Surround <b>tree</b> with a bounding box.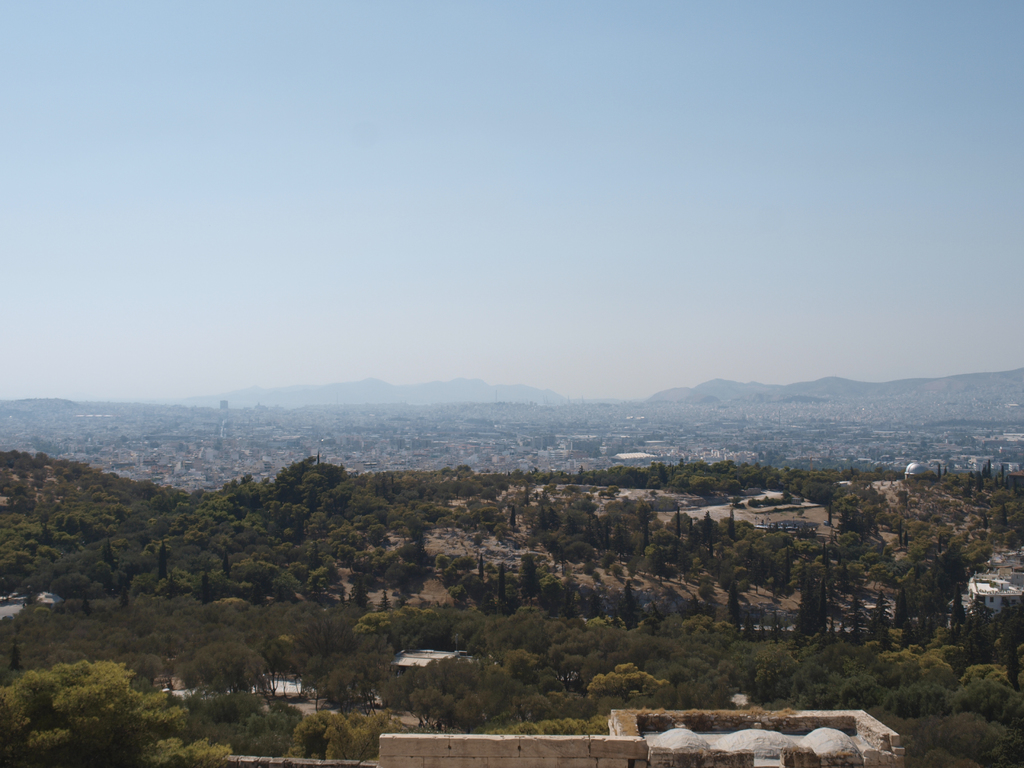
443/482/456/497.
